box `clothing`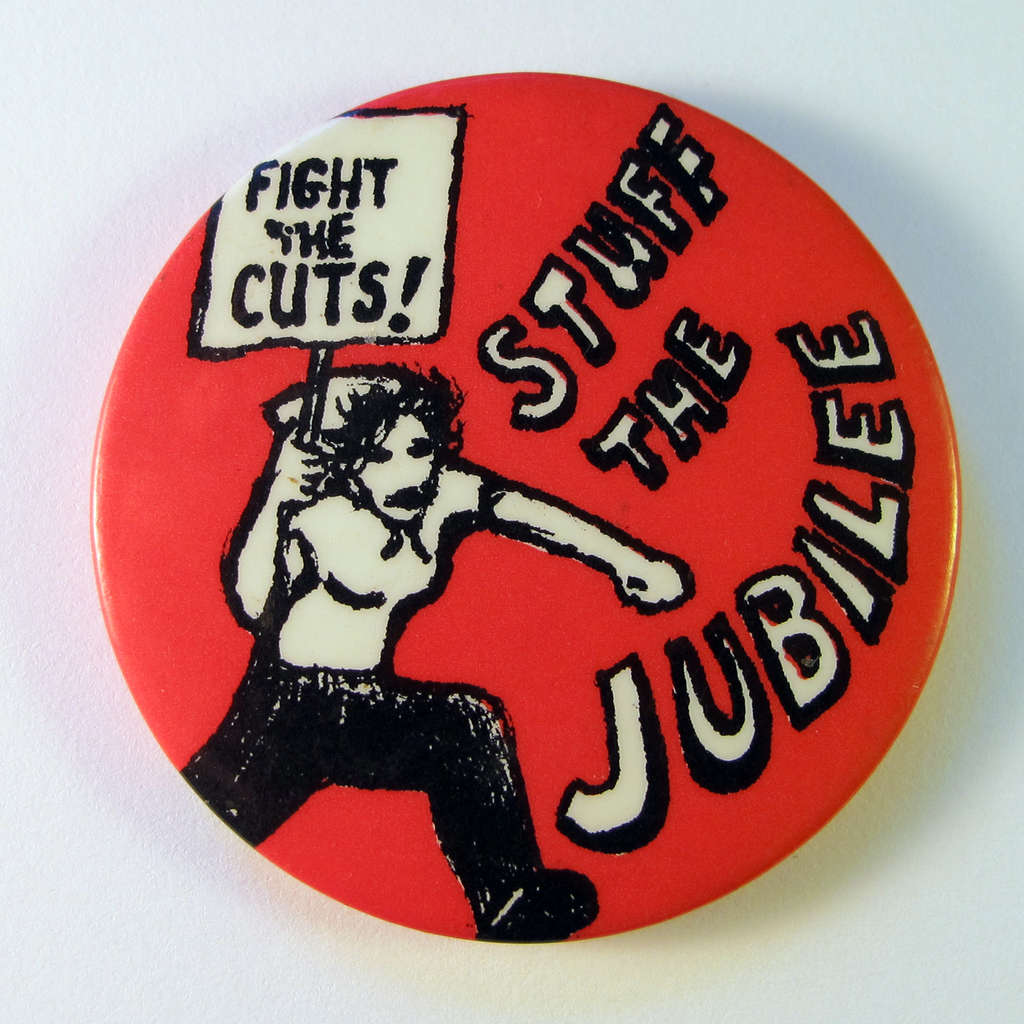
x1=176, y1=483, x2=541, y2=923
